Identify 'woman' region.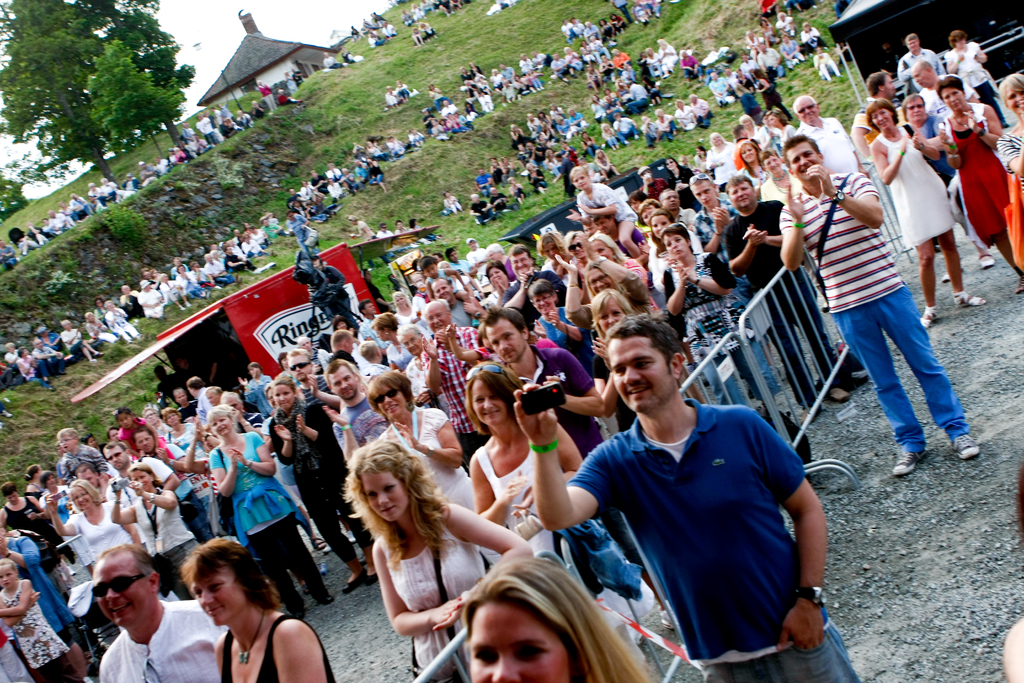
Region: <box>168,542,335,677</box>.
